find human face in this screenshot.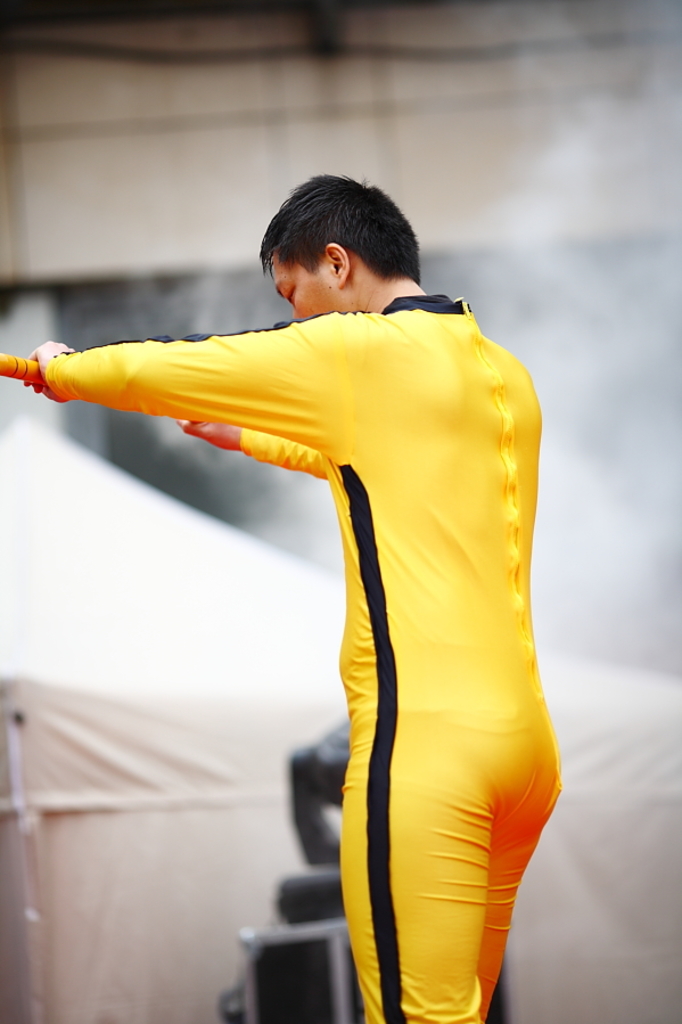
The bounding box for human face is <box>271,263,335,317</box>.
